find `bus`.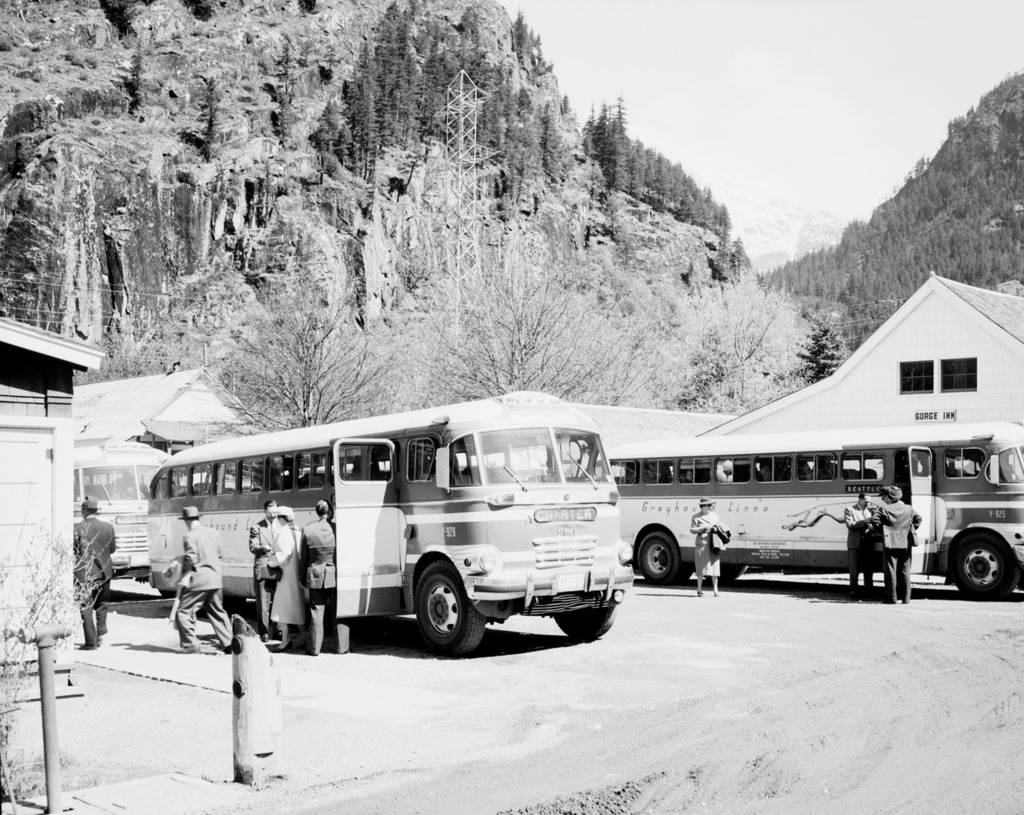
{"left": 143, "top": 399, "right": 627, "bottom": 657}.
